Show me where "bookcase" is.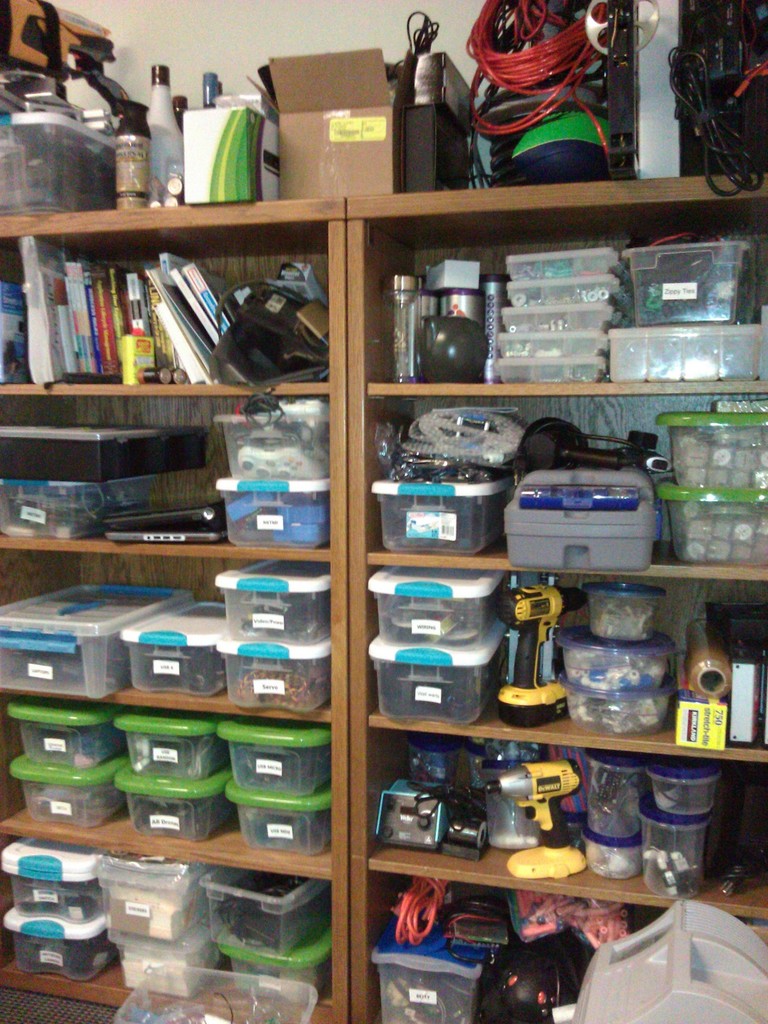
"bookcase" is at [0,168,767,1023].
